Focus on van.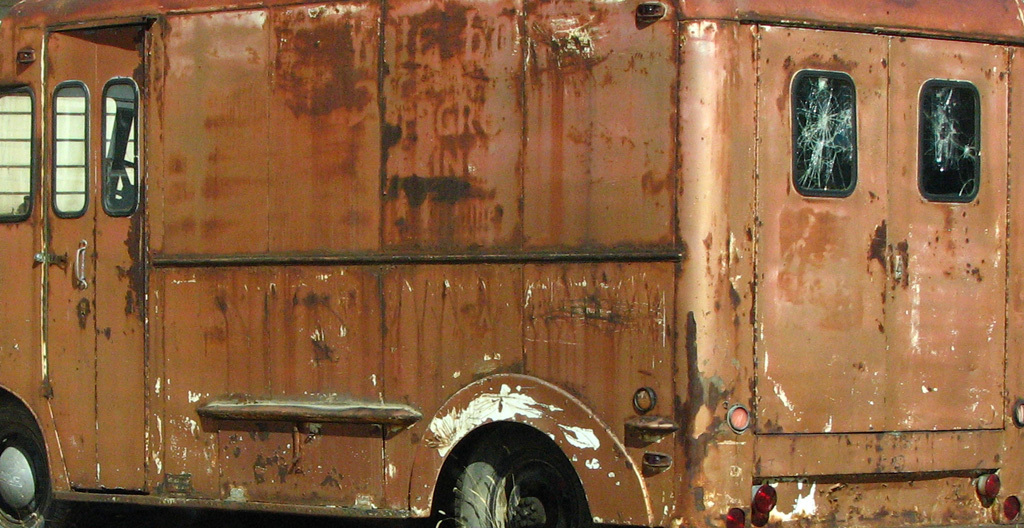
Focused at [x1=0, y1=0, x2=1023, y2=527].
